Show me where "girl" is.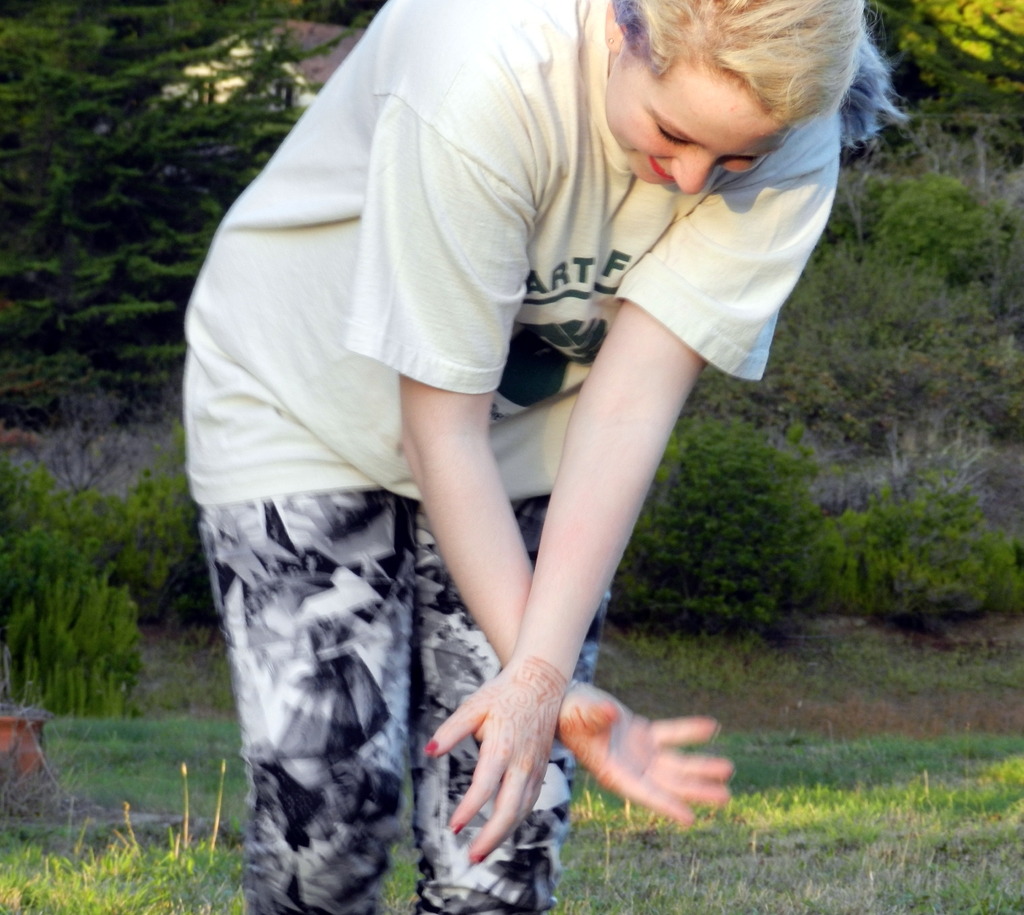
"girl" is at box=[184, 0, 908, 914].
